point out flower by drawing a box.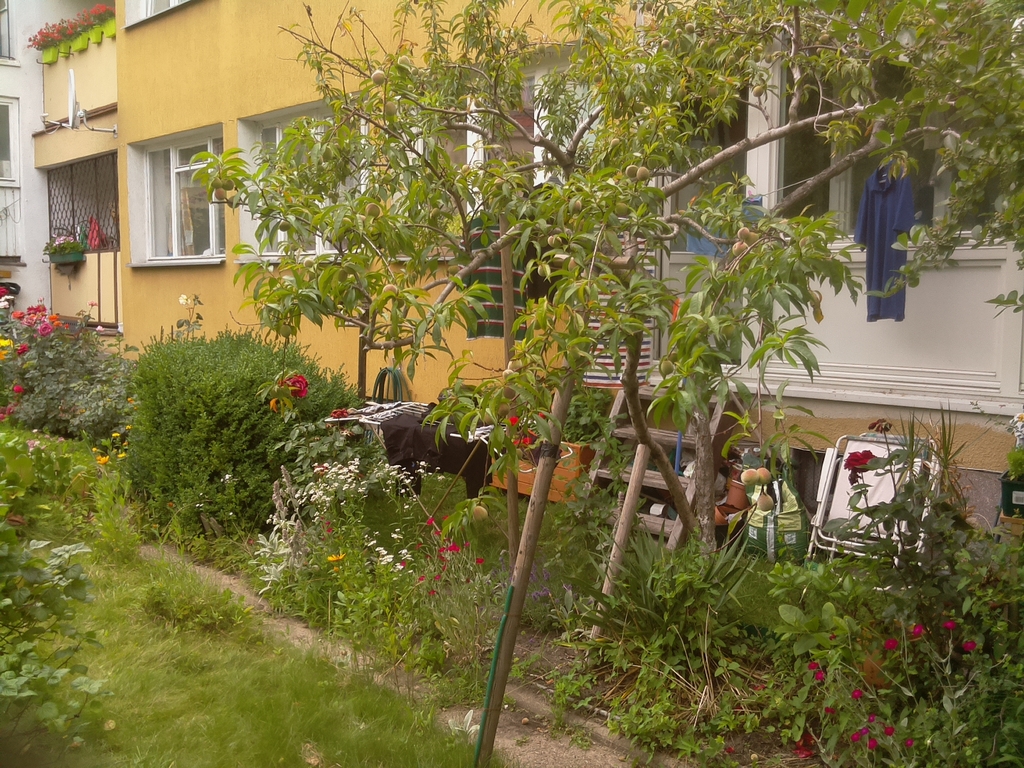
x1=326 y1=553 x2=348 y2=560.
